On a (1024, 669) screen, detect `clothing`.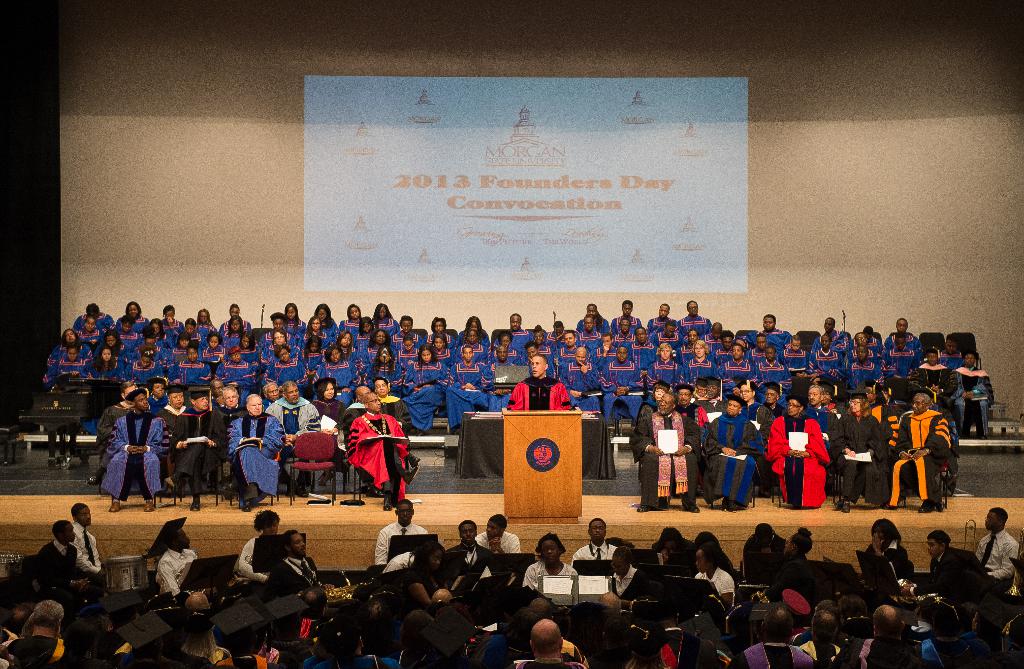
pyautogui.locateOnScreen(337, 419, 410, 511).
